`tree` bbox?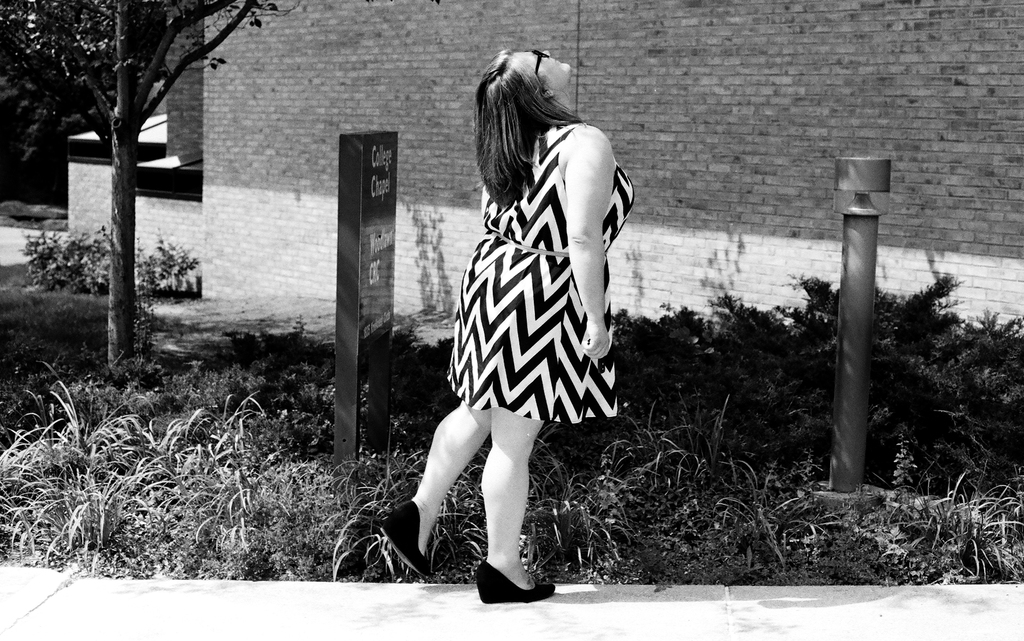
l=35, t=1, r=347, b=339
